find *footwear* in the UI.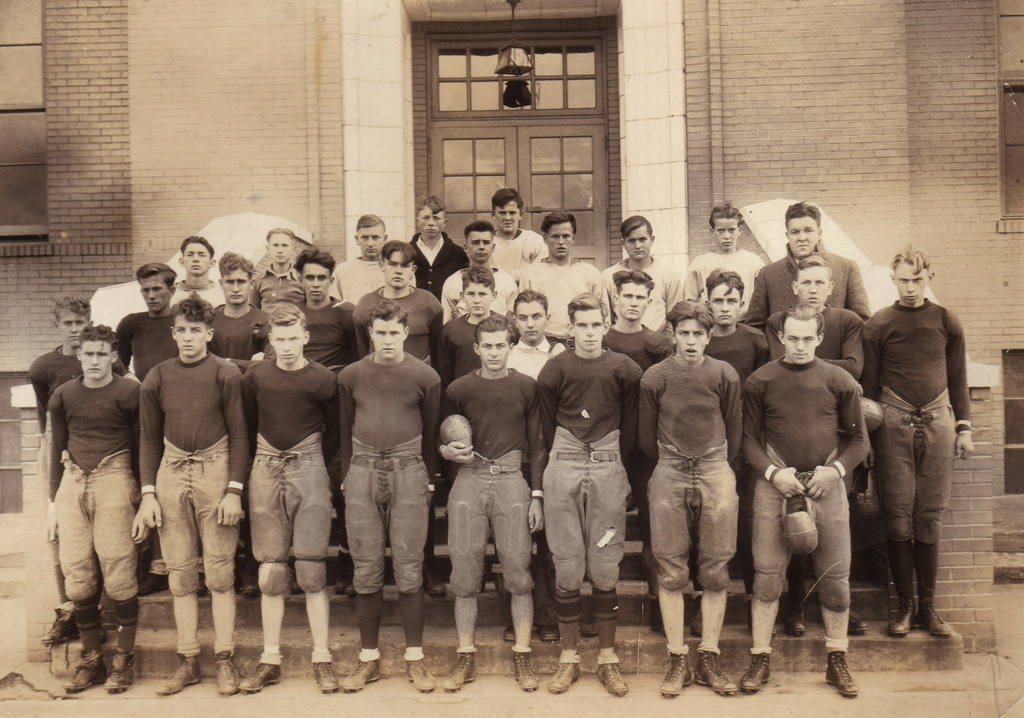
UI element at 886 594 913 639.
